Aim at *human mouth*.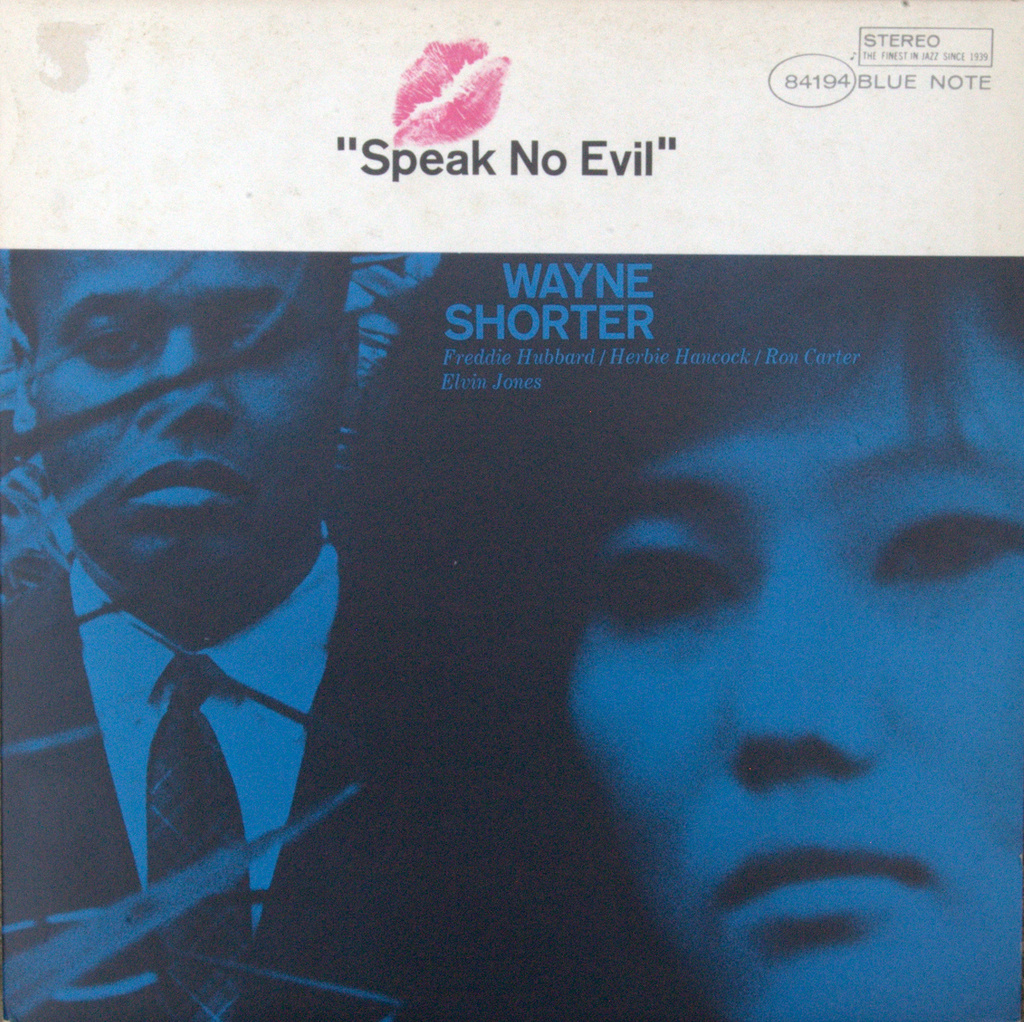
Aimed at bbox=(109, 433, 268, 527).
